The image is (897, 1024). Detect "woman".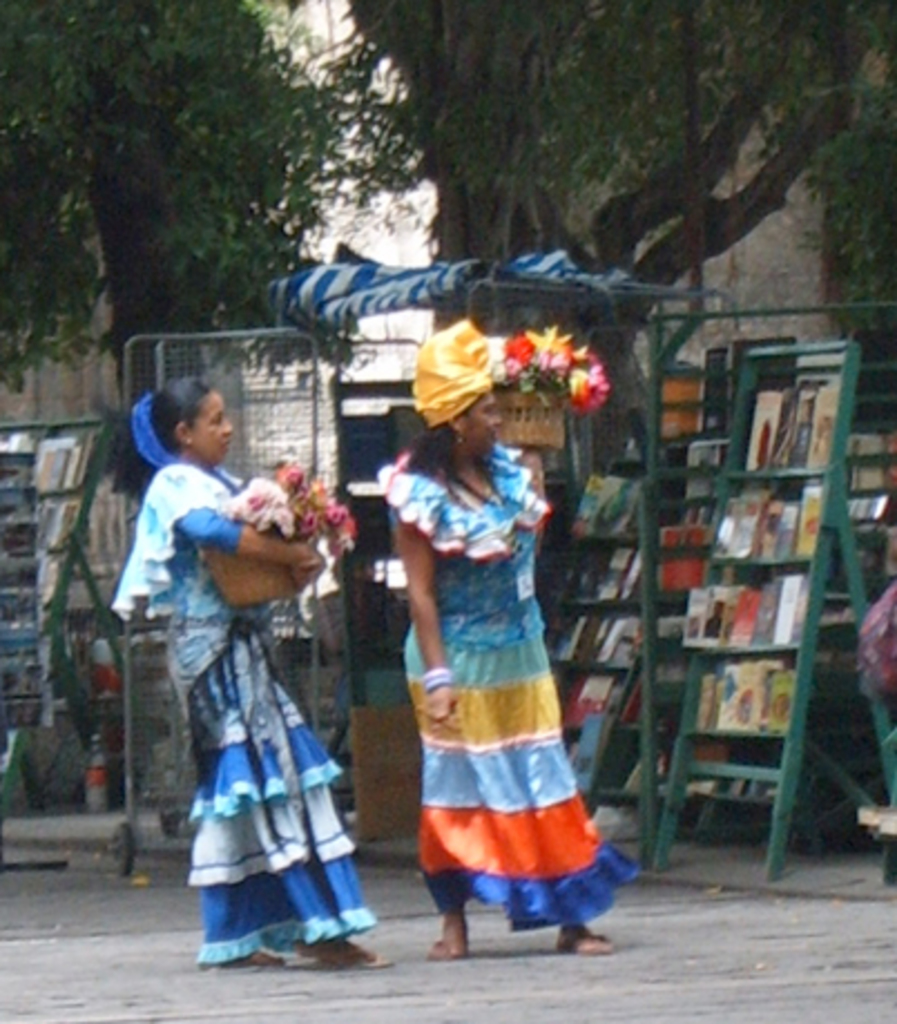
Detection: [103,388,370,982].
